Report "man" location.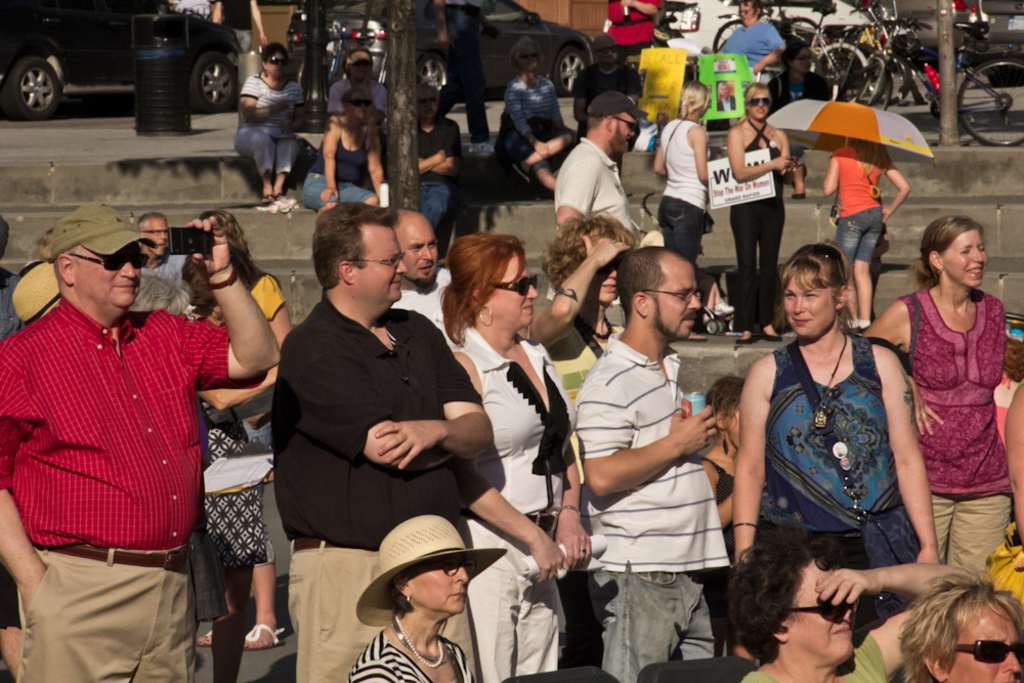
Report: select_region(144, 211, 188, 289).
